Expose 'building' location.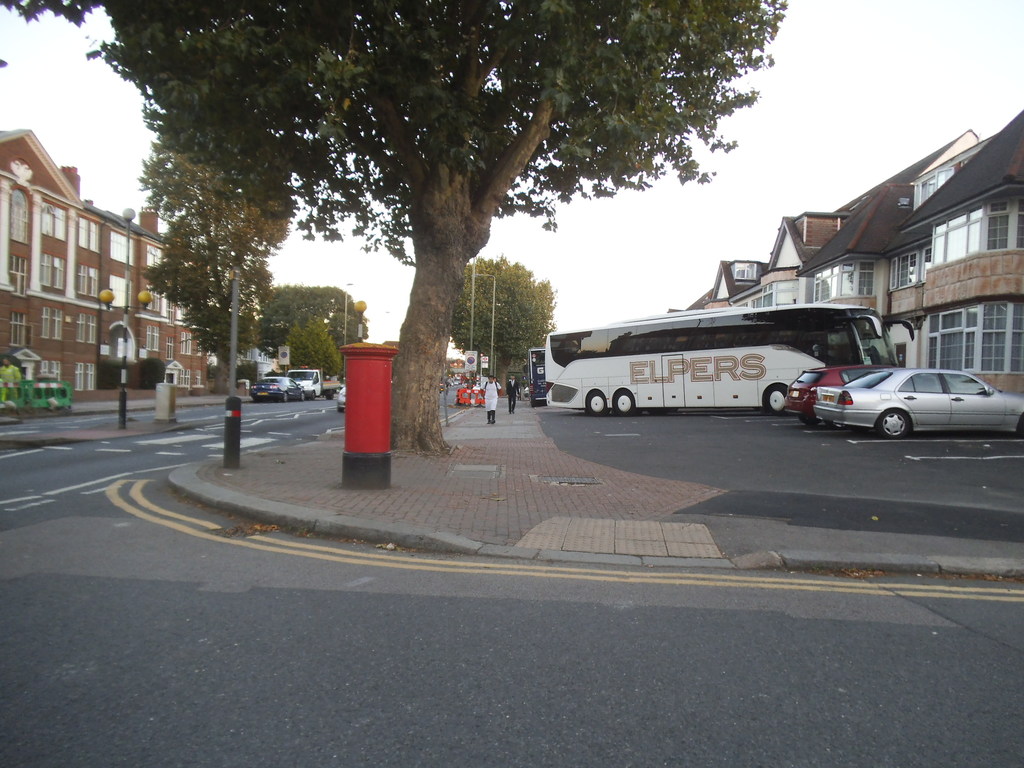
Exposed at region(0, 127, 225, 409).
